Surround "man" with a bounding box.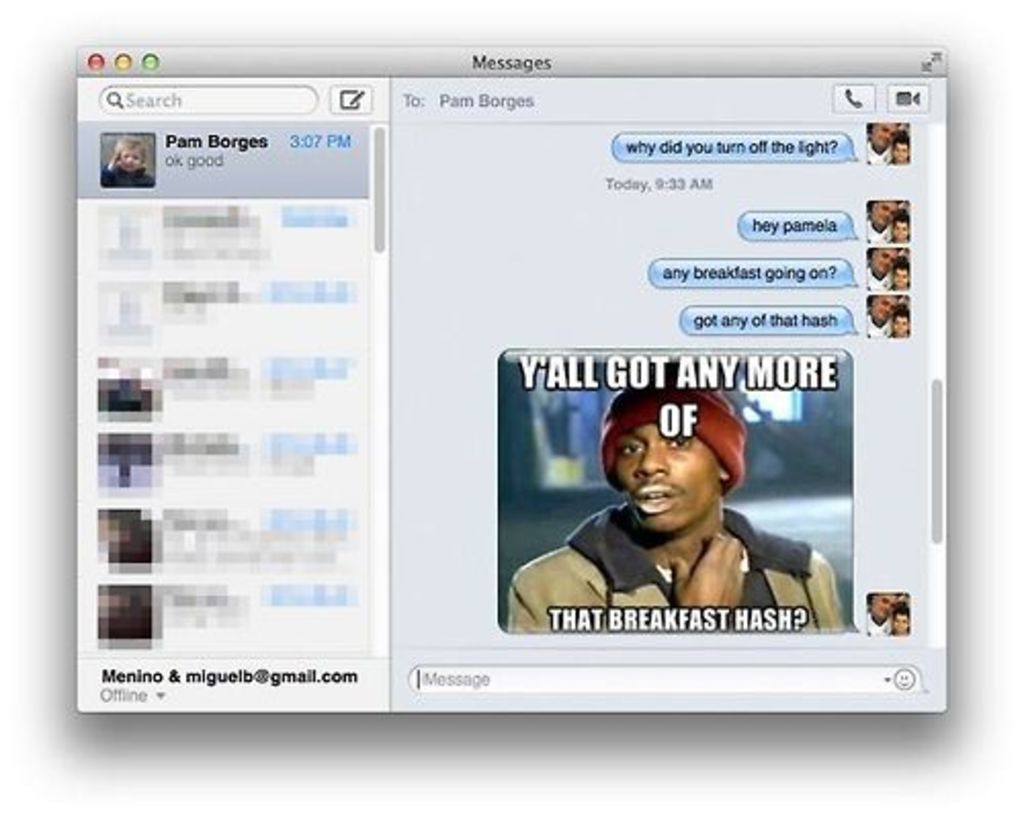
(860, 117, 901, 166).
